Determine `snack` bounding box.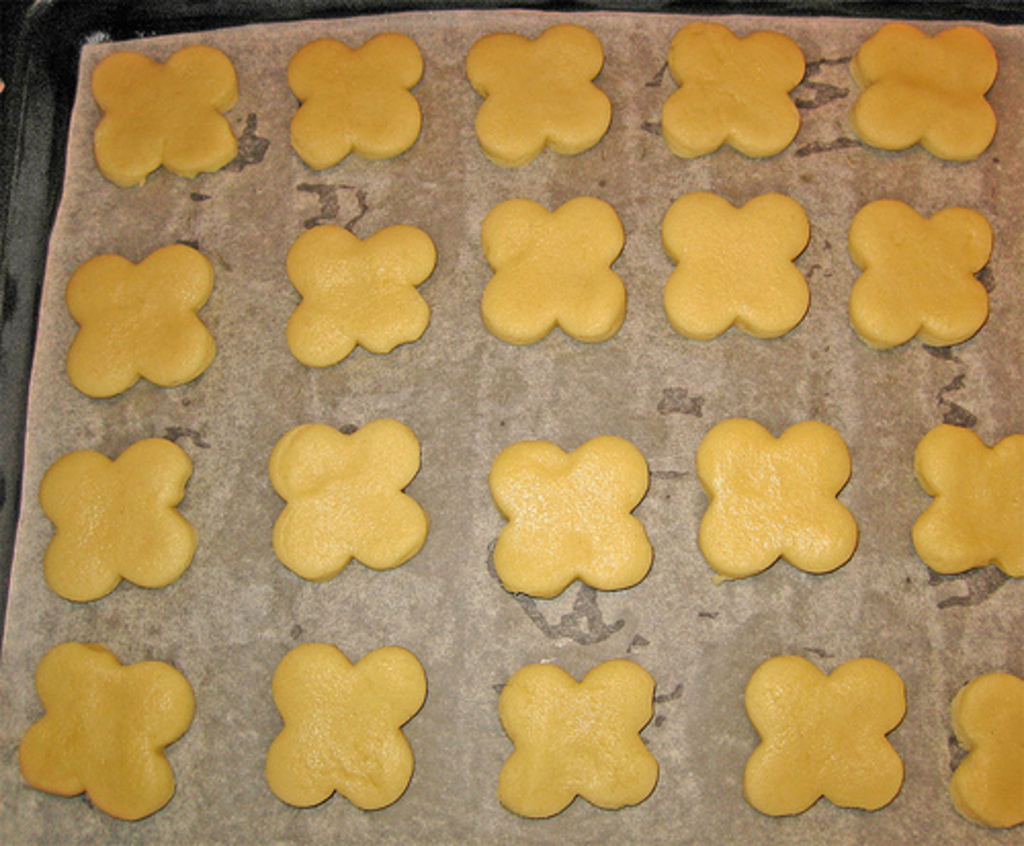
Determined: {"x1": 938, "y1": 664, "x2": 1022, "y2": 838}.
